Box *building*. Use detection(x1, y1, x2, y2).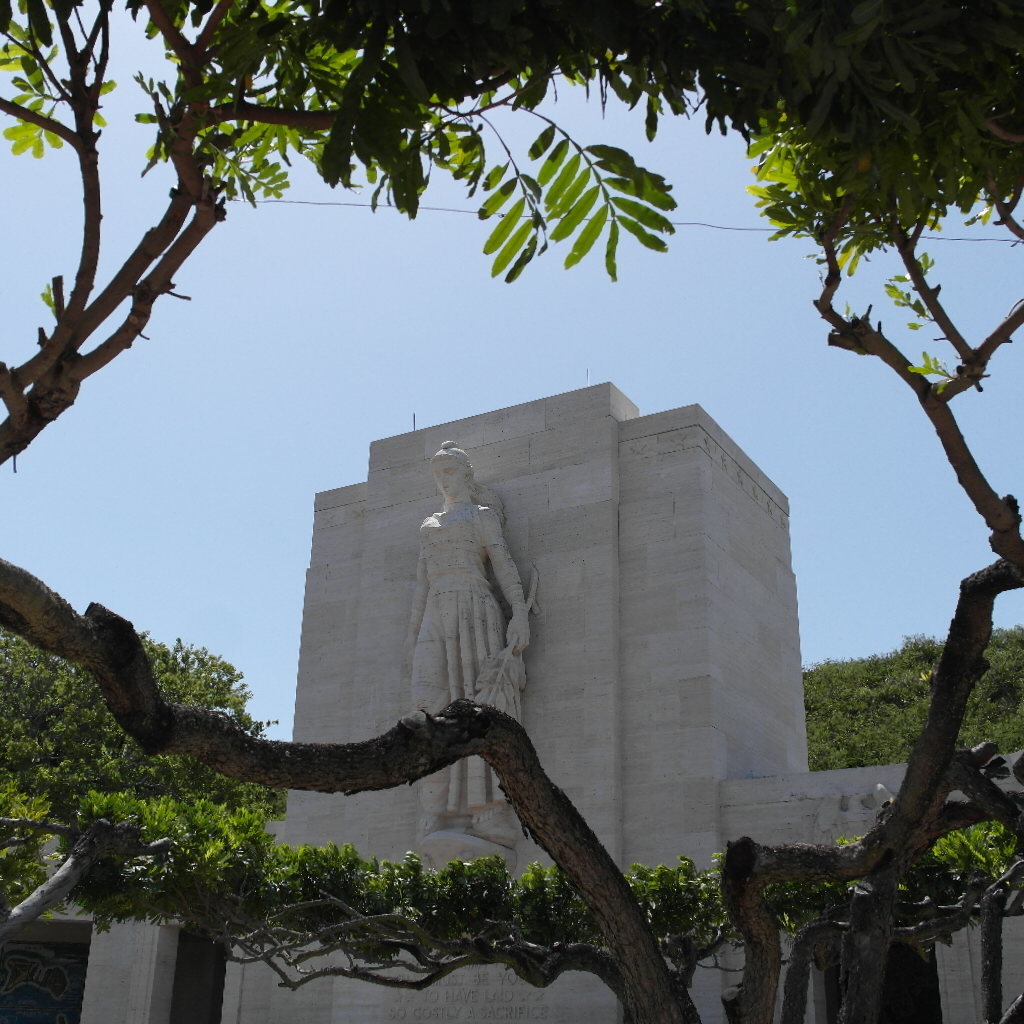
detection(0, 370, 1023, 1023).
